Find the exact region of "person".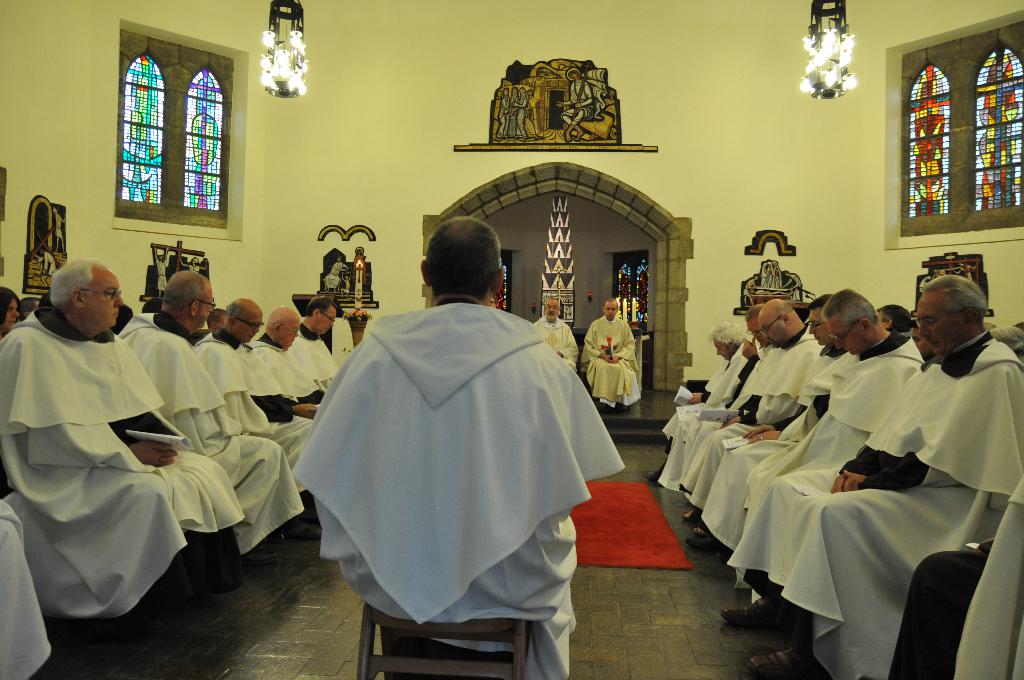
Exact region: rect(536, 298, 578, 373).
